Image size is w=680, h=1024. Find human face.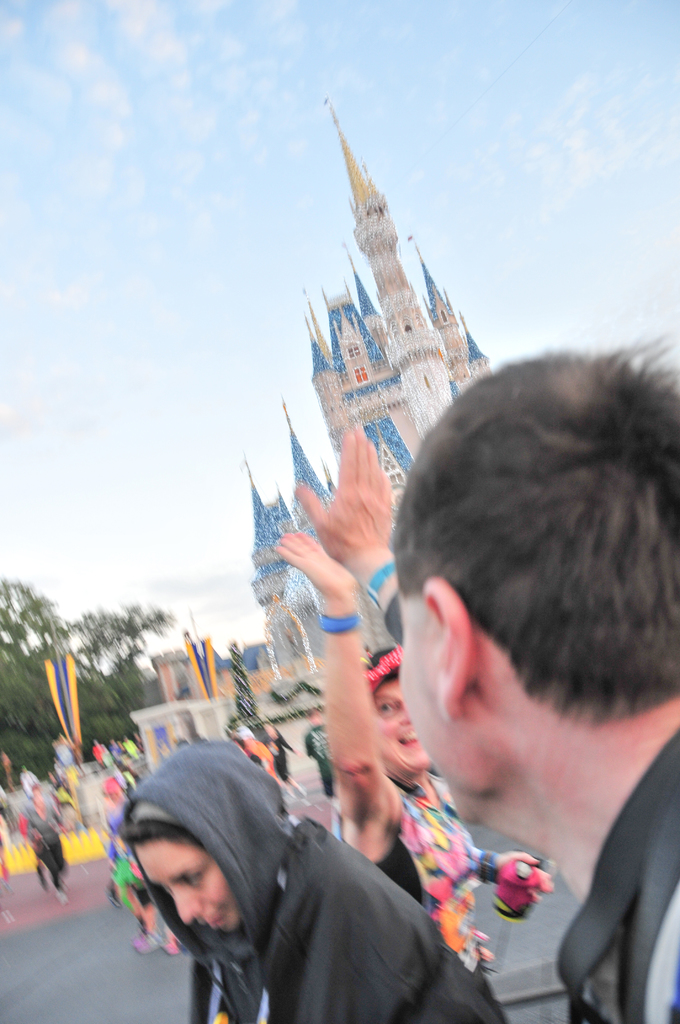
Rect(364, 682, 433, 771).
